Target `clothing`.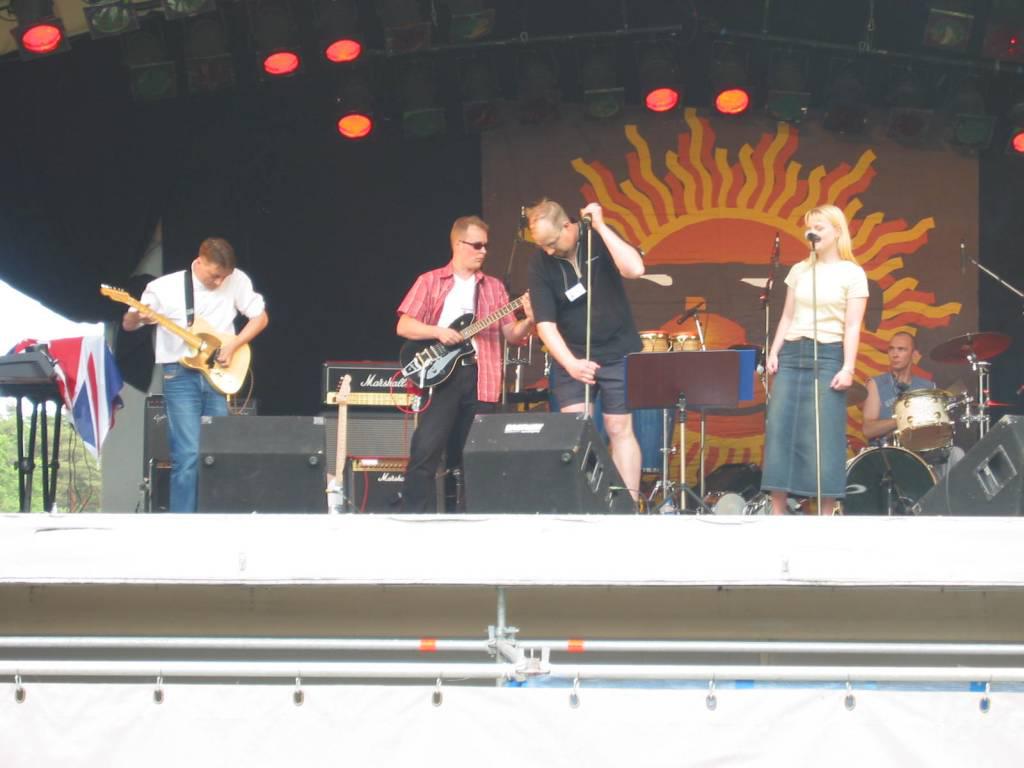
Target region: detection(529, 208, 642, 409).
